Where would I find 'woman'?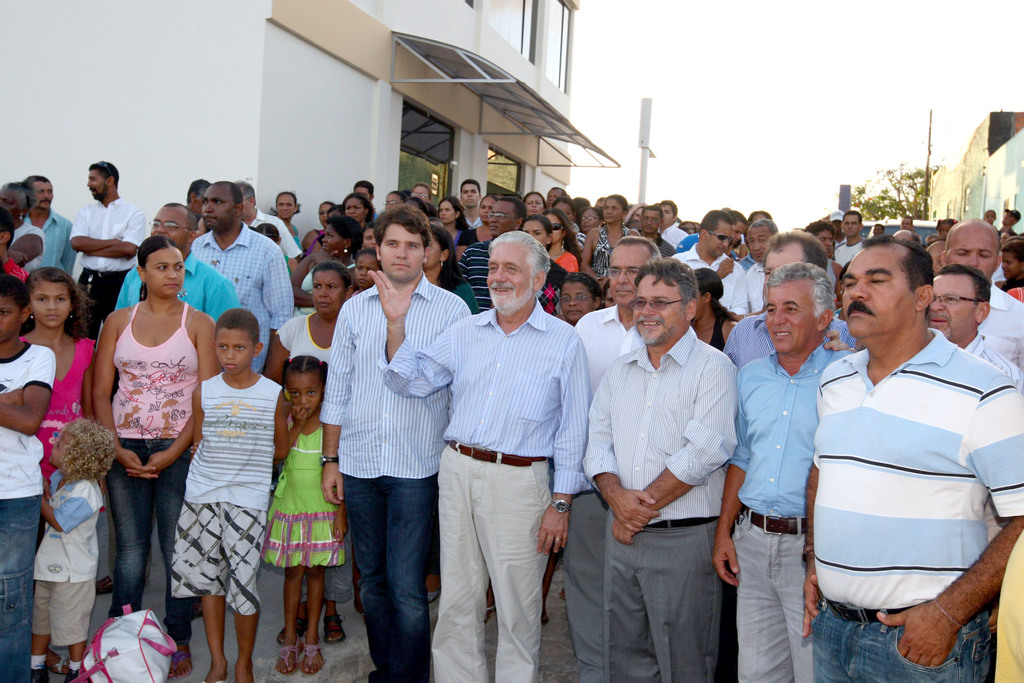
At 422 226 479 314.
